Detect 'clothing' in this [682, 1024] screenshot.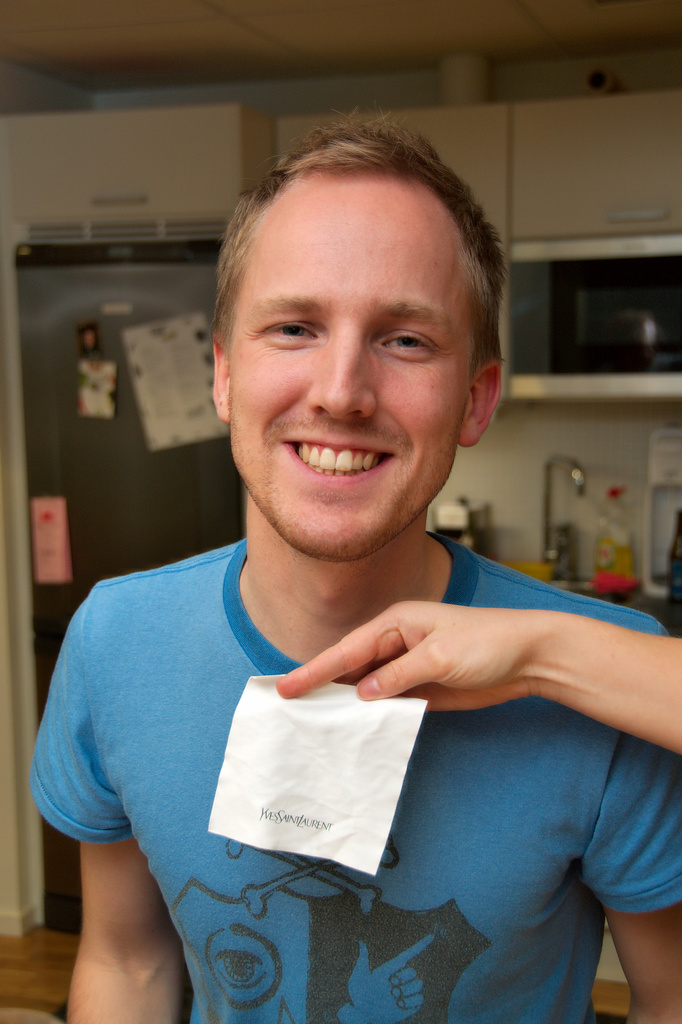
Detection: box=[16, 539, 681, 1021].
